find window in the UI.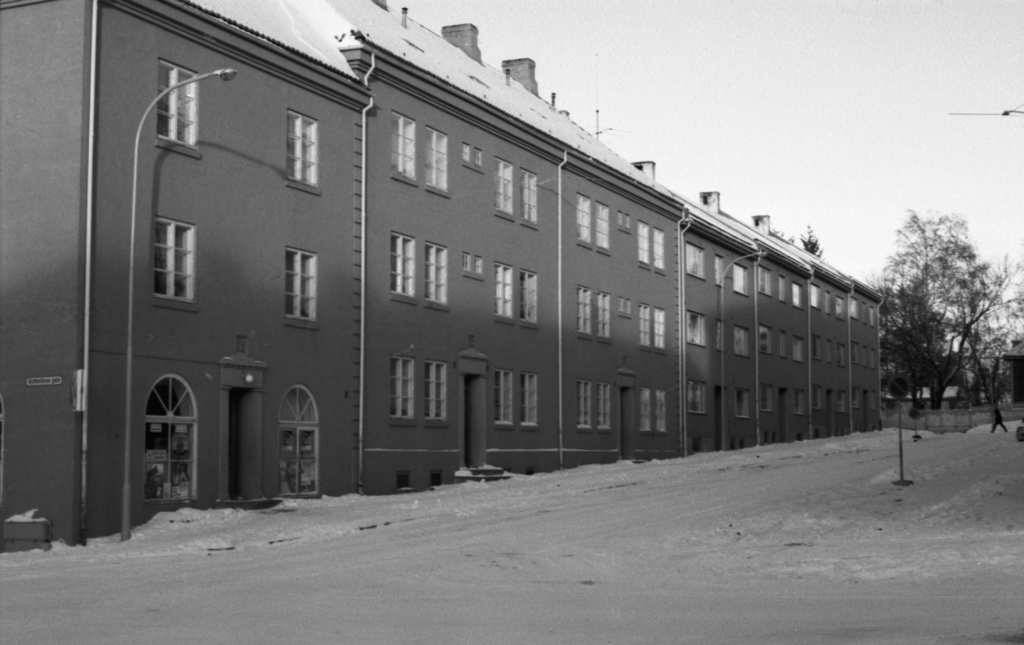
UI element at (497, 371, 515, 424).
